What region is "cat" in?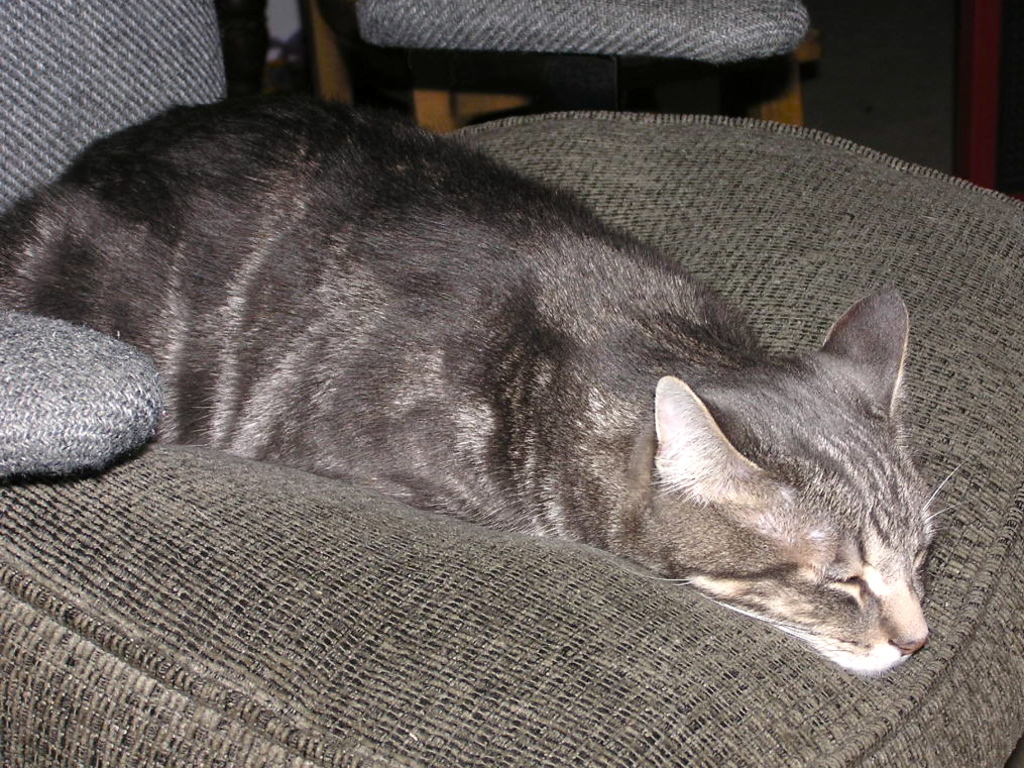
BBox(0, 92, 988, 672).
